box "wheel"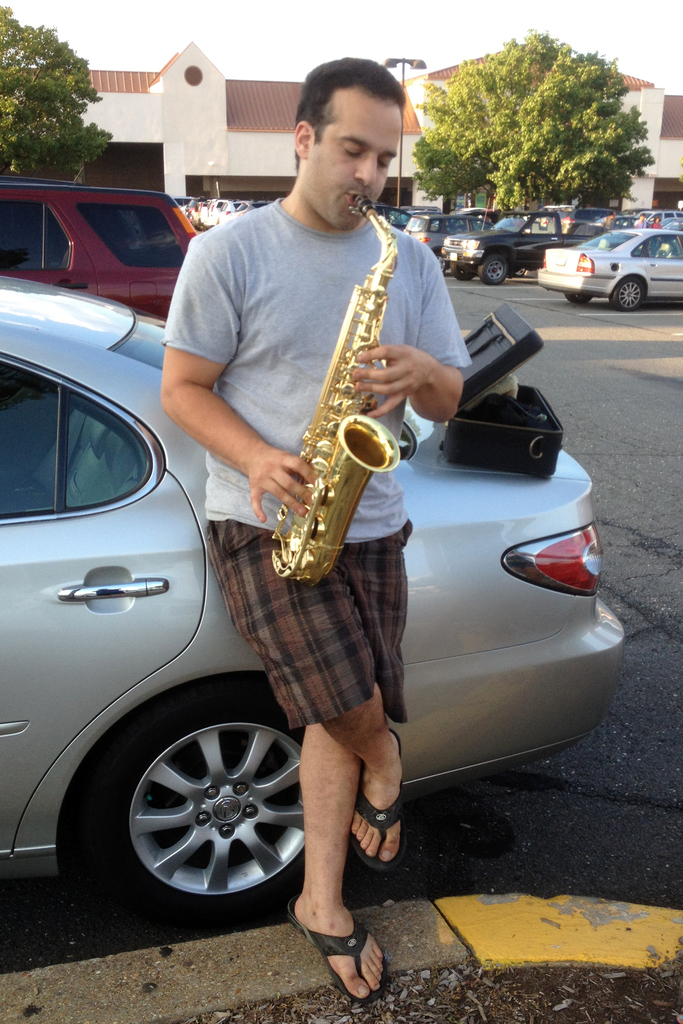
Rect(434, 250, 448, 276)
